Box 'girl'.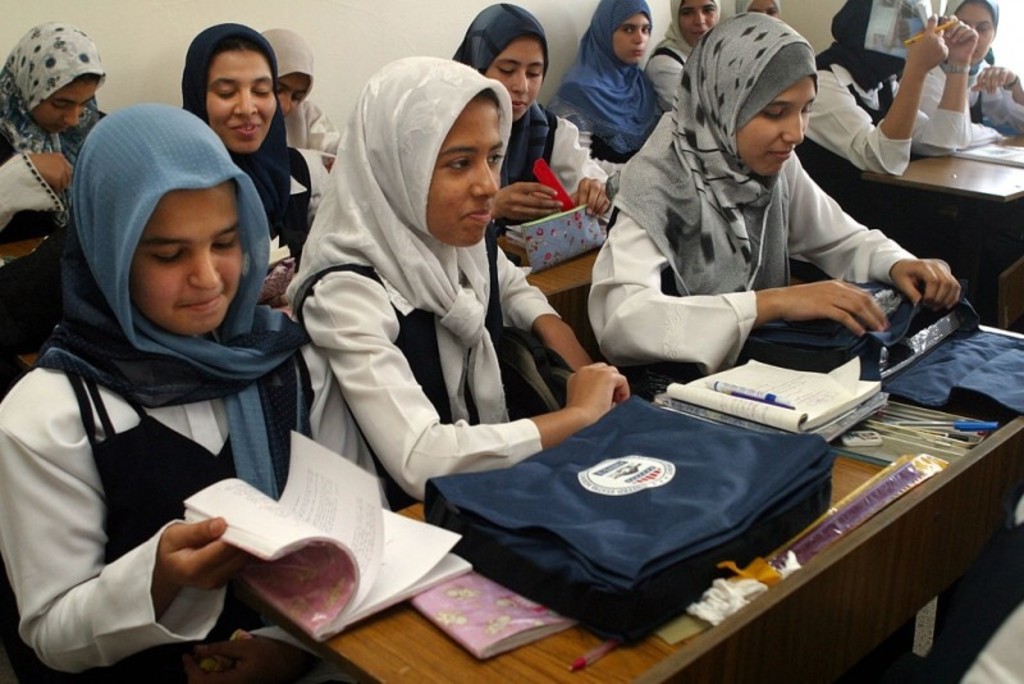
Rect(733, 0, 780, 19).
